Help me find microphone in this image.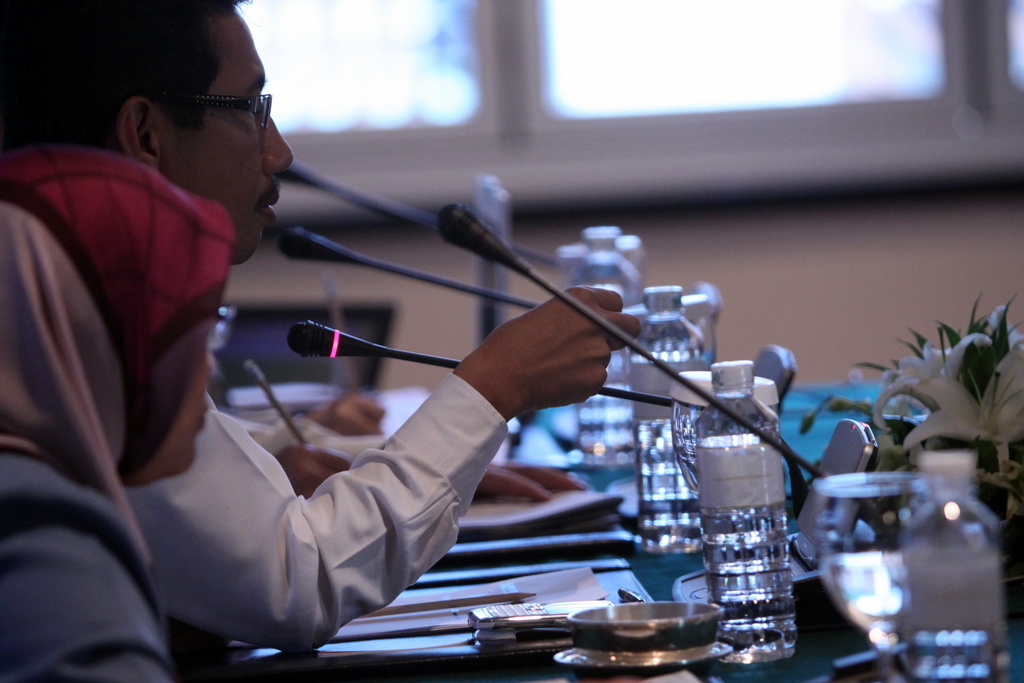
Found it: {"x1": 292, "y1": 322, "x2": 381, "y2": 357}.
